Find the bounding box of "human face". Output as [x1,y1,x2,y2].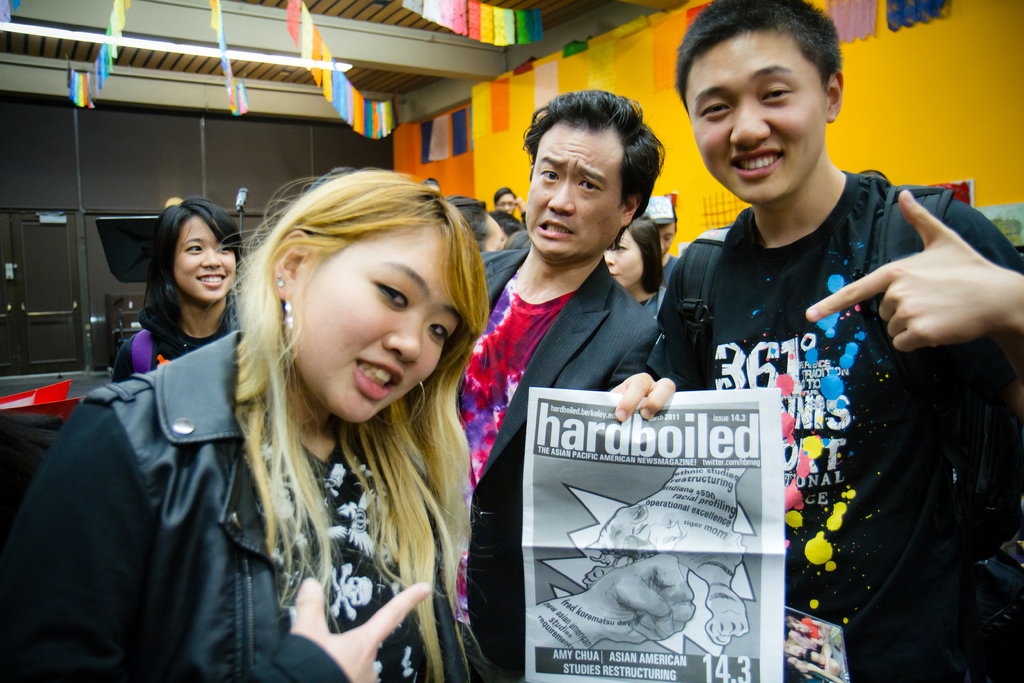
[493,191,517,215].
